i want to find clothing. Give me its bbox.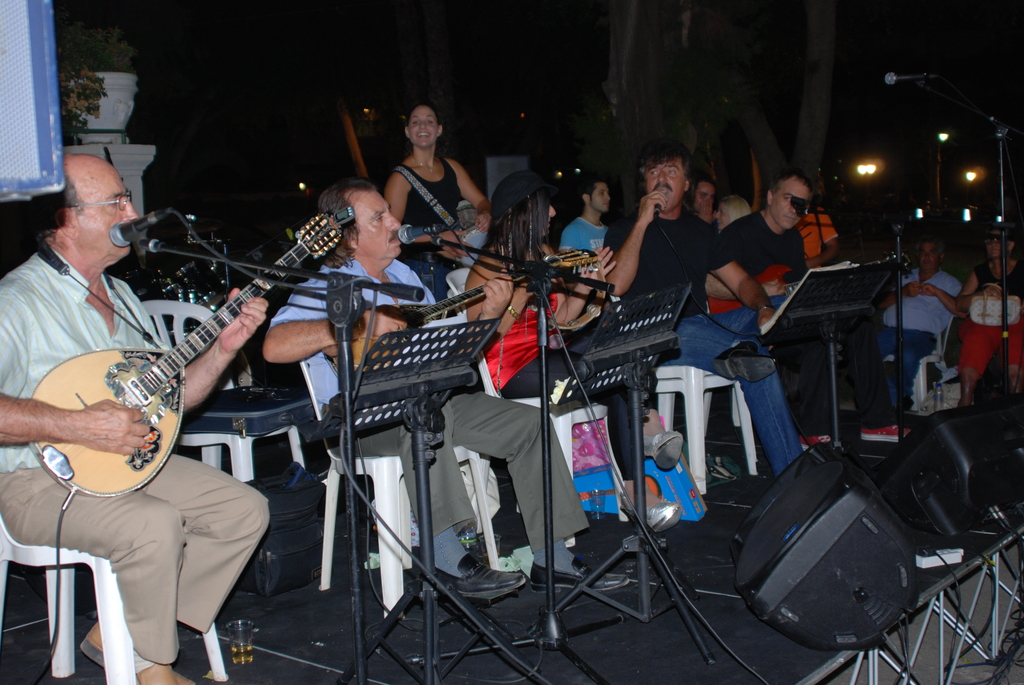
x1=877 y1=269 x2=964 y2=402.
